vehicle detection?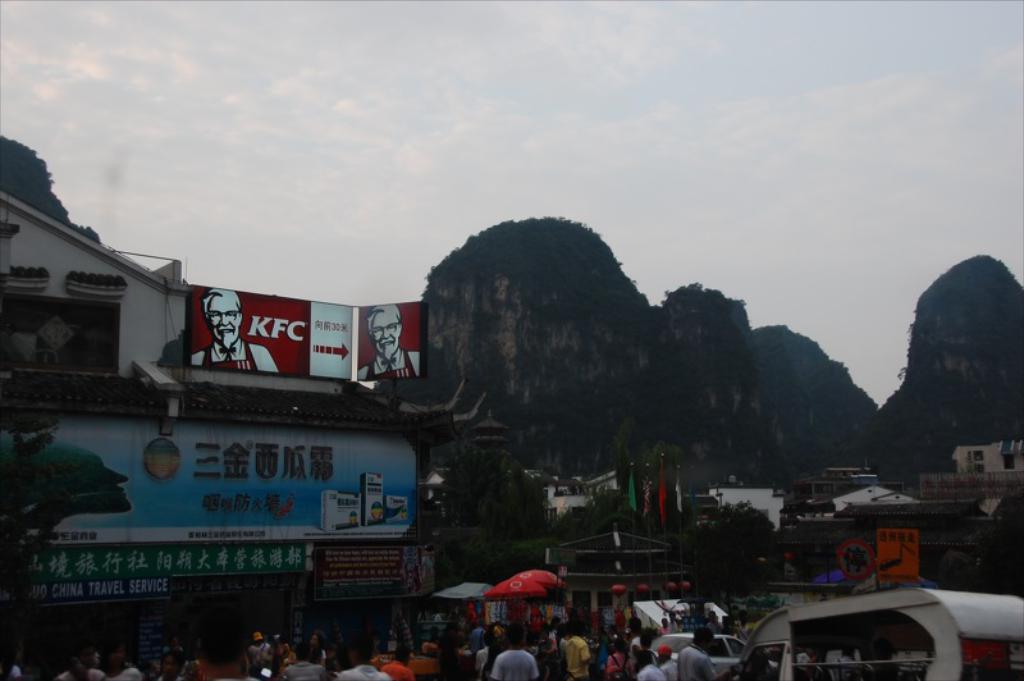
<region>641, 631, 756, 680</region>
